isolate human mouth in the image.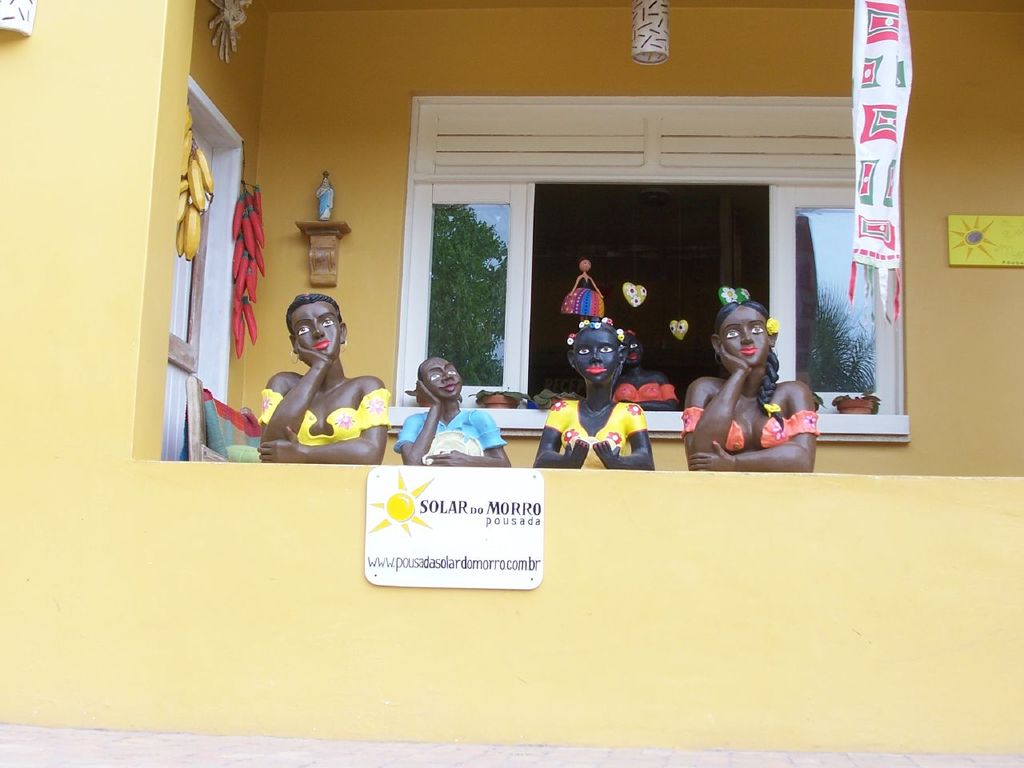
Isolated region: x1=442 y1=383 x2=462 y2=389.
